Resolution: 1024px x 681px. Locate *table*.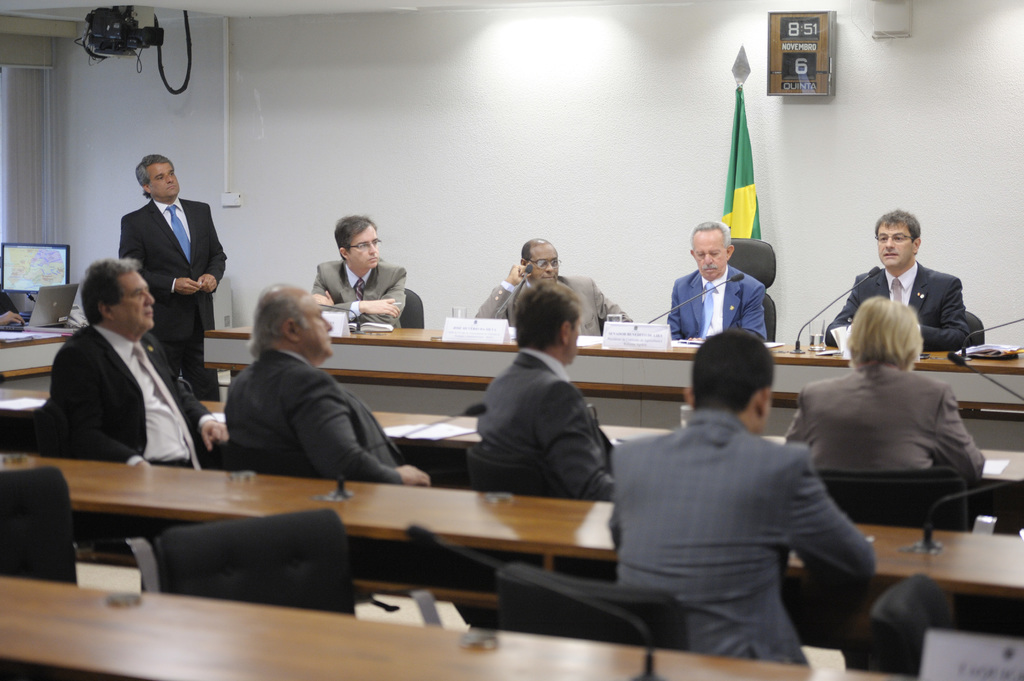
<box>204,332,1023,452</box>.
